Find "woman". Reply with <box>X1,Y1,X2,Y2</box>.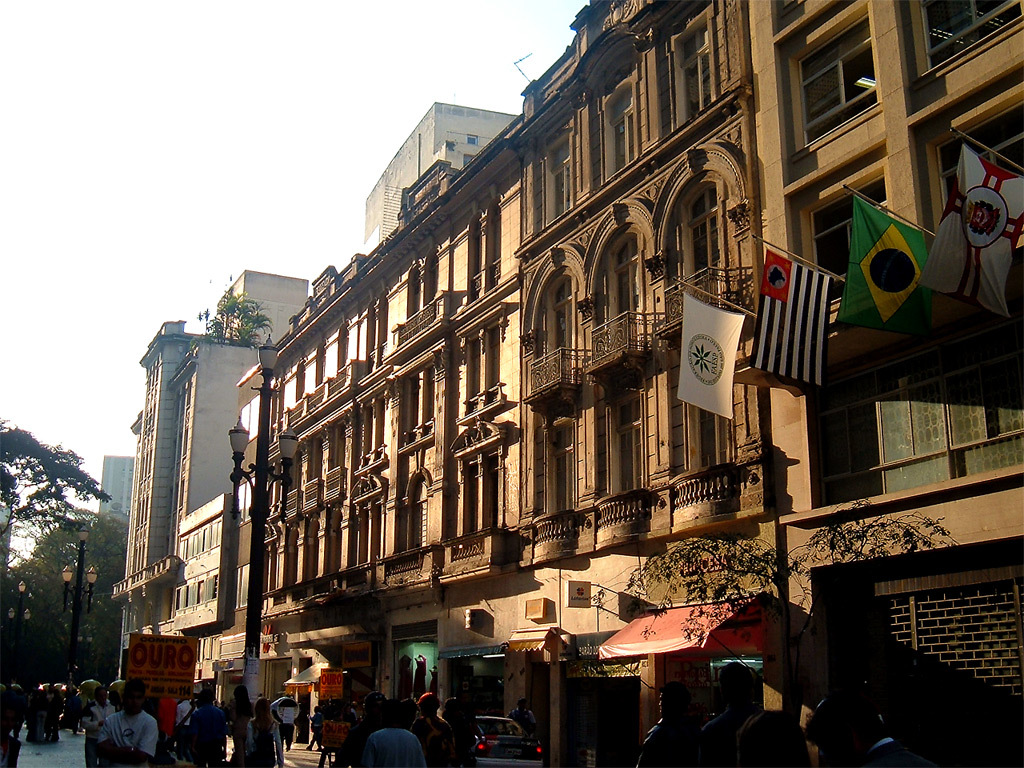
<box>441,700,465,767</box>.
